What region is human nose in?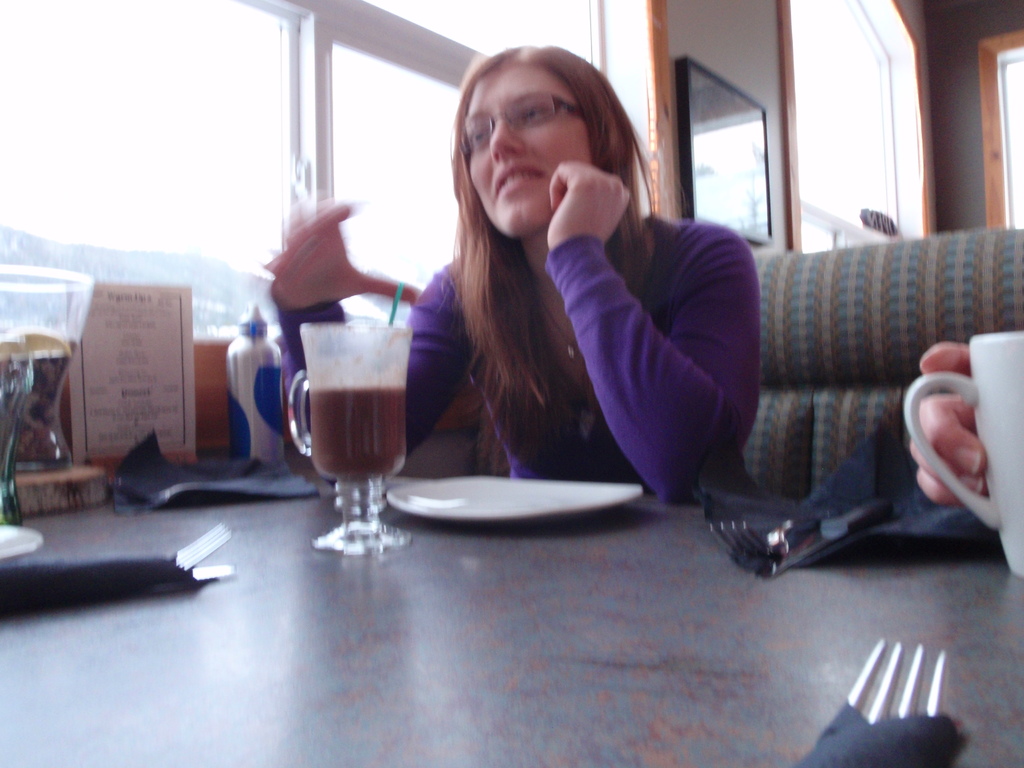
[left=490, top=119, right=524, bottom=161].
